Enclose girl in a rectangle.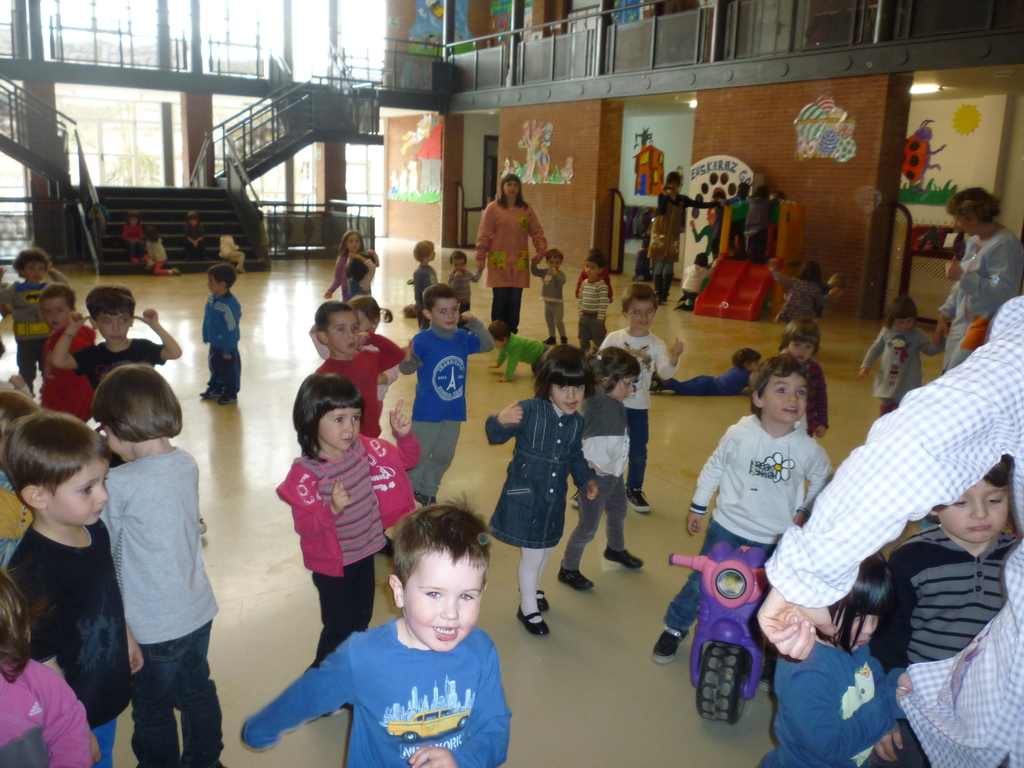
<box>858,296,950,416</box>.
